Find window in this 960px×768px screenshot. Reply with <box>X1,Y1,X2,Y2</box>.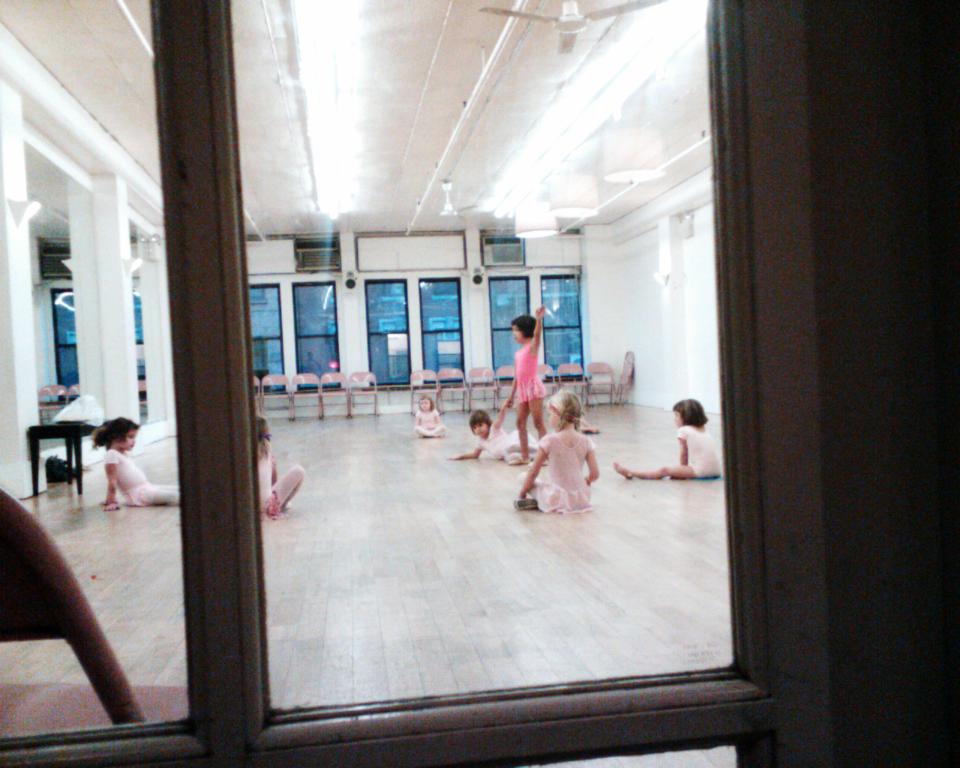
<box>542,275,587,376</box>.
